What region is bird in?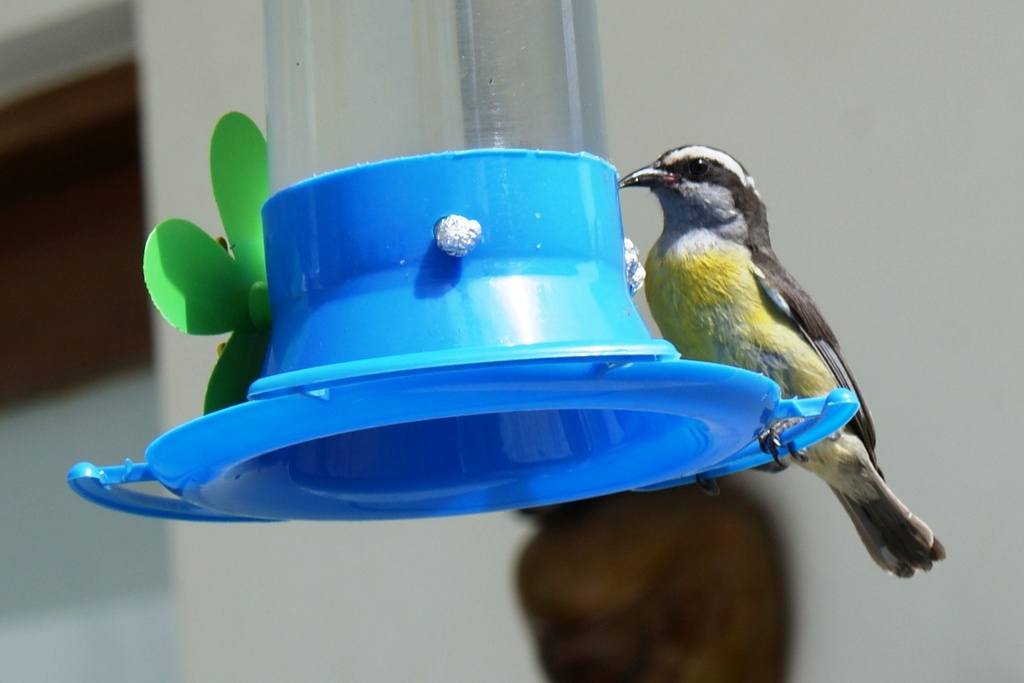
detection(612, 141, 945, 577).
